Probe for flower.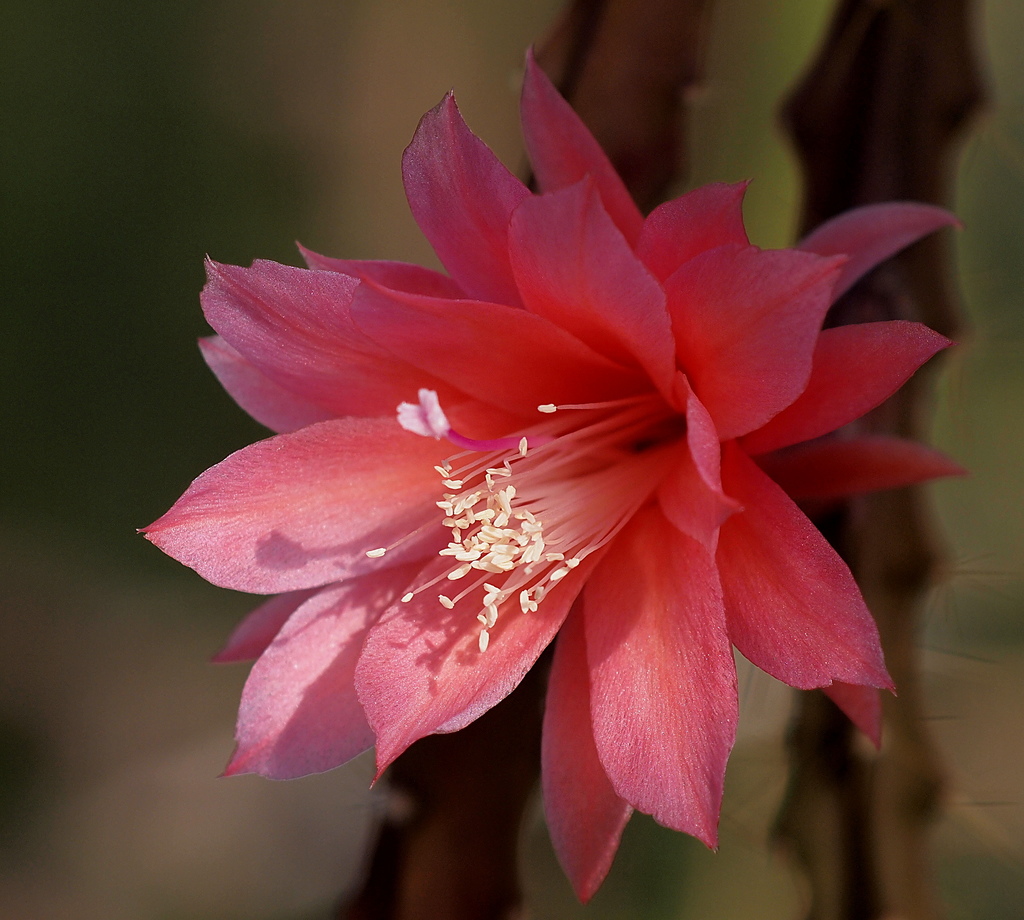
Probe result: 195,40,1023,860.
